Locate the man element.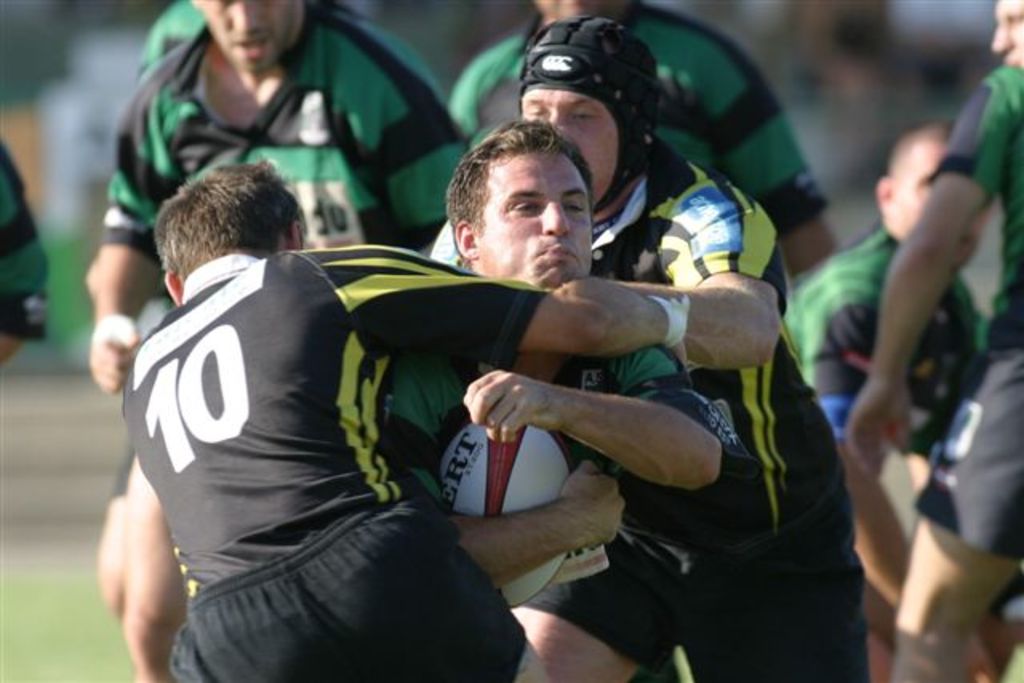
Element bbox: 838:0:1022:681.
